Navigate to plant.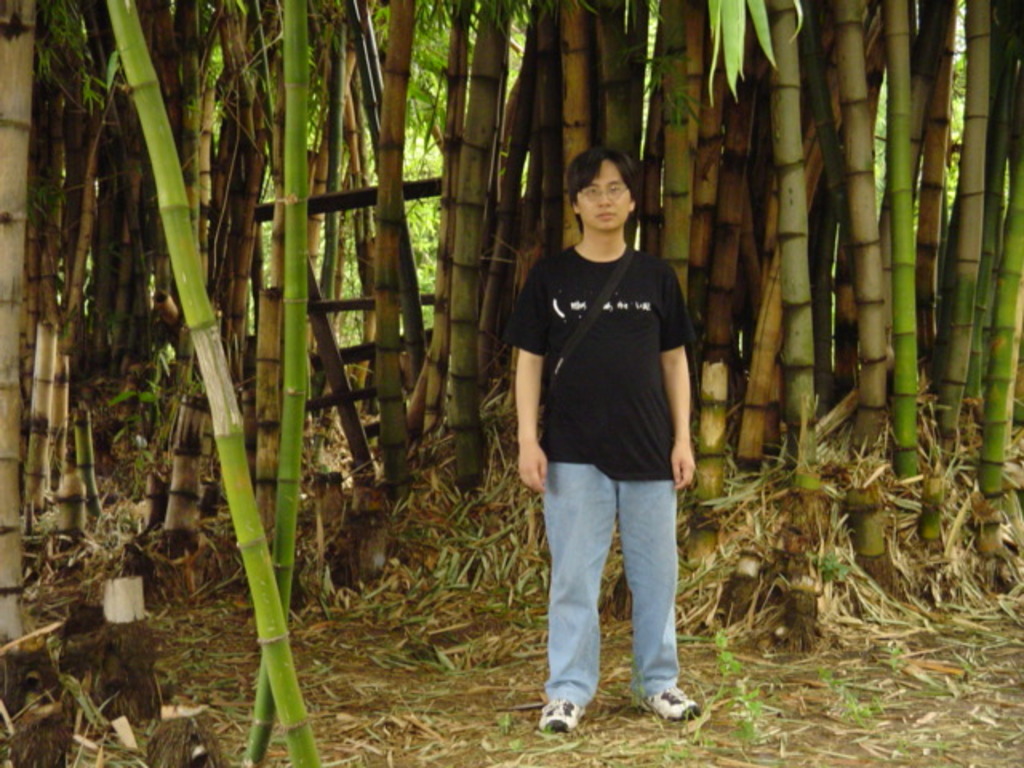
Navigation target: BBox(110, 422, 190, 494).
